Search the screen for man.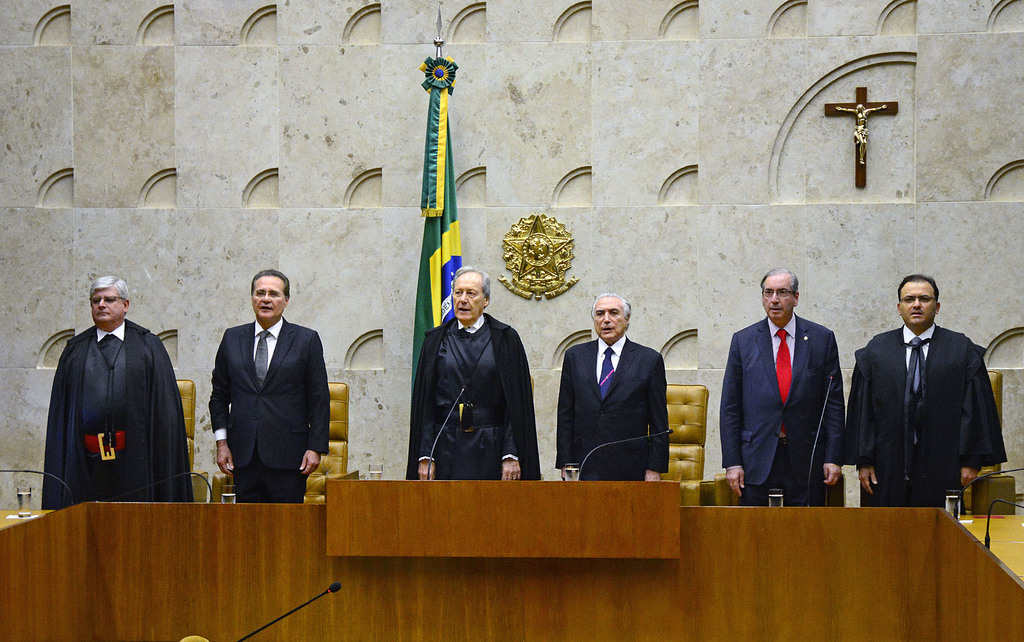
Found at [x1=852, y1=276, x2=1005, y2=510].
